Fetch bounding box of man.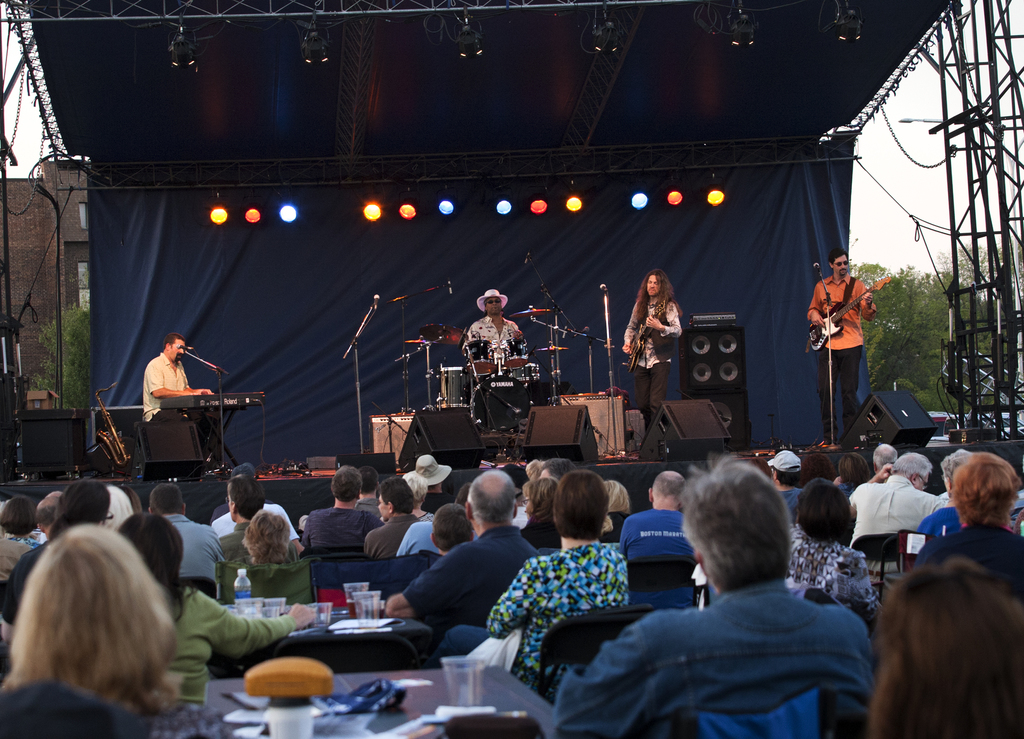
Bbox: select_region(870, 441, 897, 475).
